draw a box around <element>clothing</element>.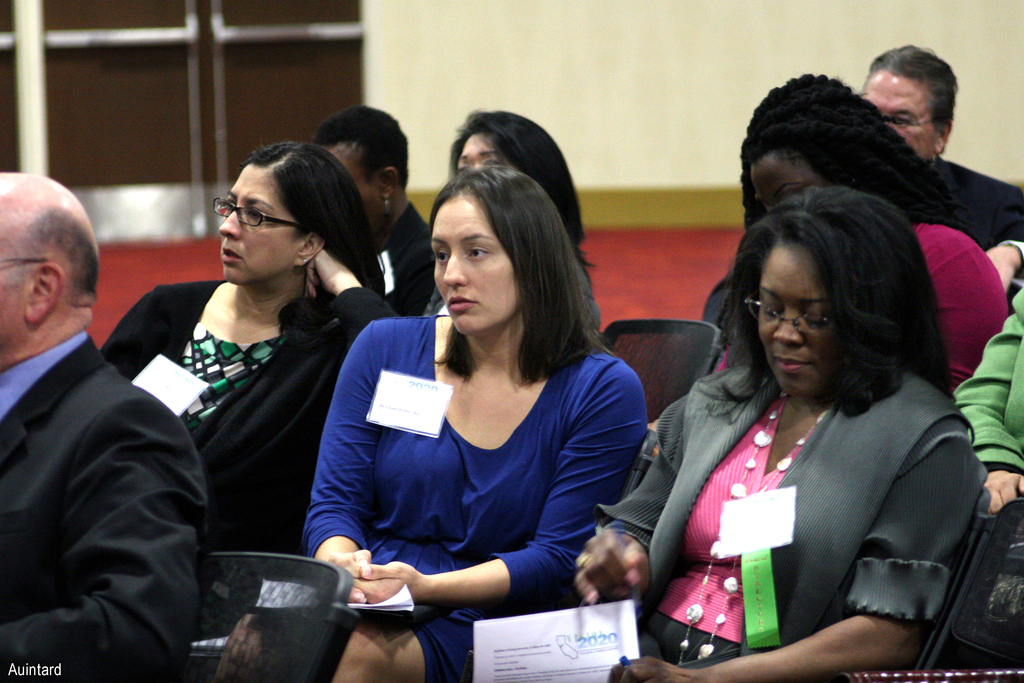
crop(0, 325, 214, 682).
